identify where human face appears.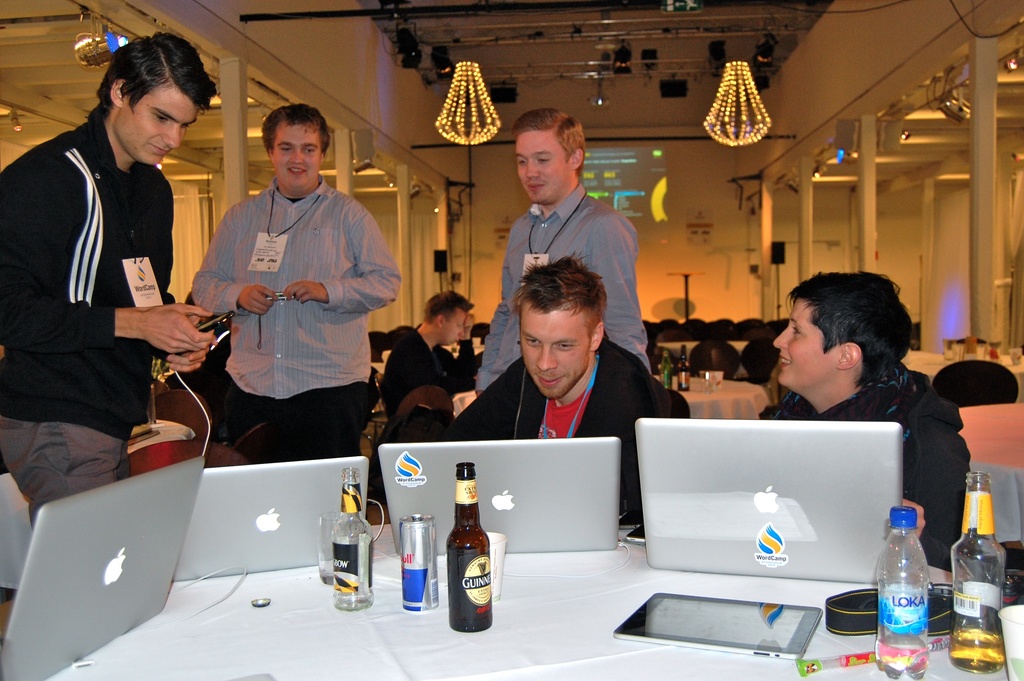
Appears at (523, 308, 589, 393).
